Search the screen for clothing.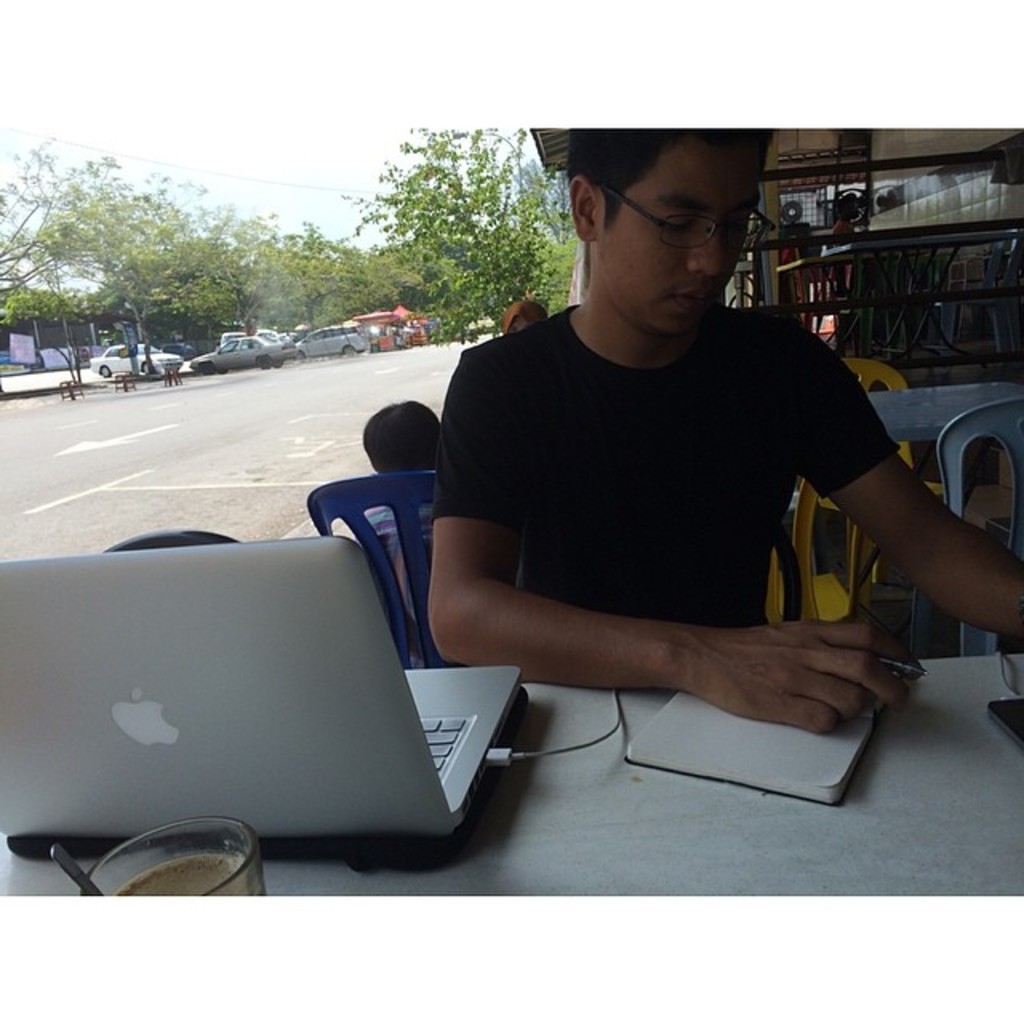
Found at [x1=429, y1=315, x2=906, y2=715].
